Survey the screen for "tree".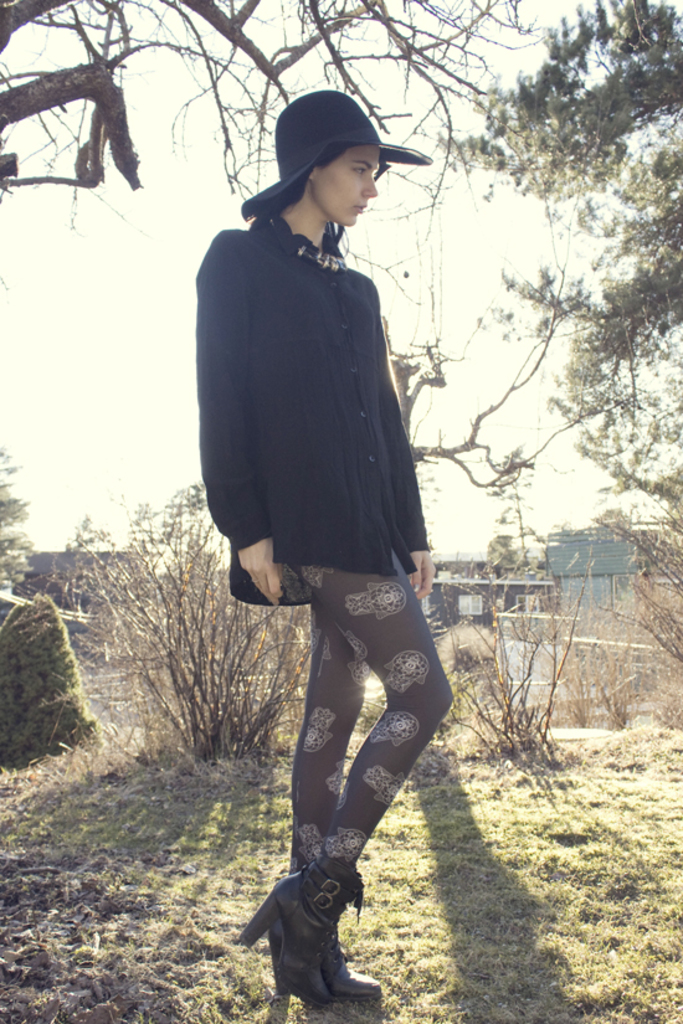
Survey found: crop(0, 0, 549, 207).
